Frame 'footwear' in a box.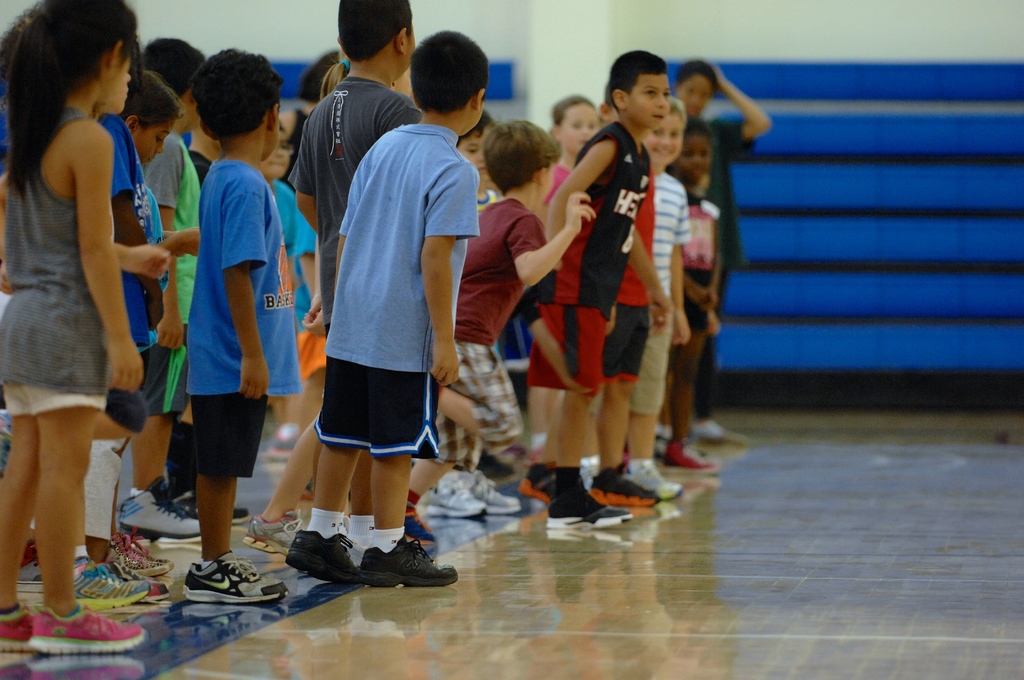
left=283, top=531, right=369, bottom=579.
